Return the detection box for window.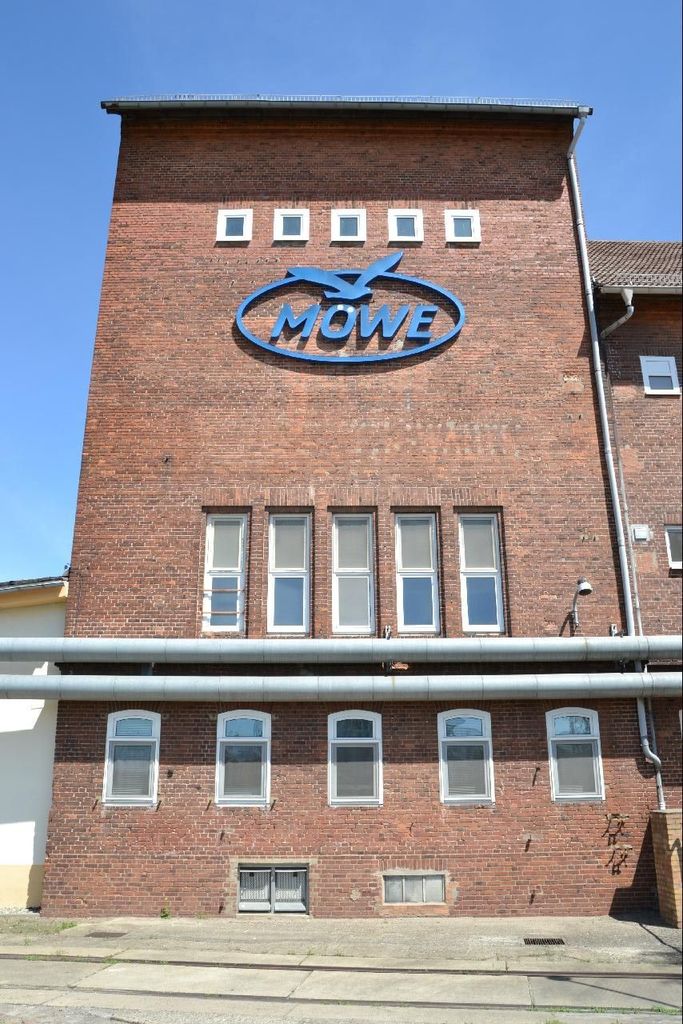
443, 206, 483, 244.
